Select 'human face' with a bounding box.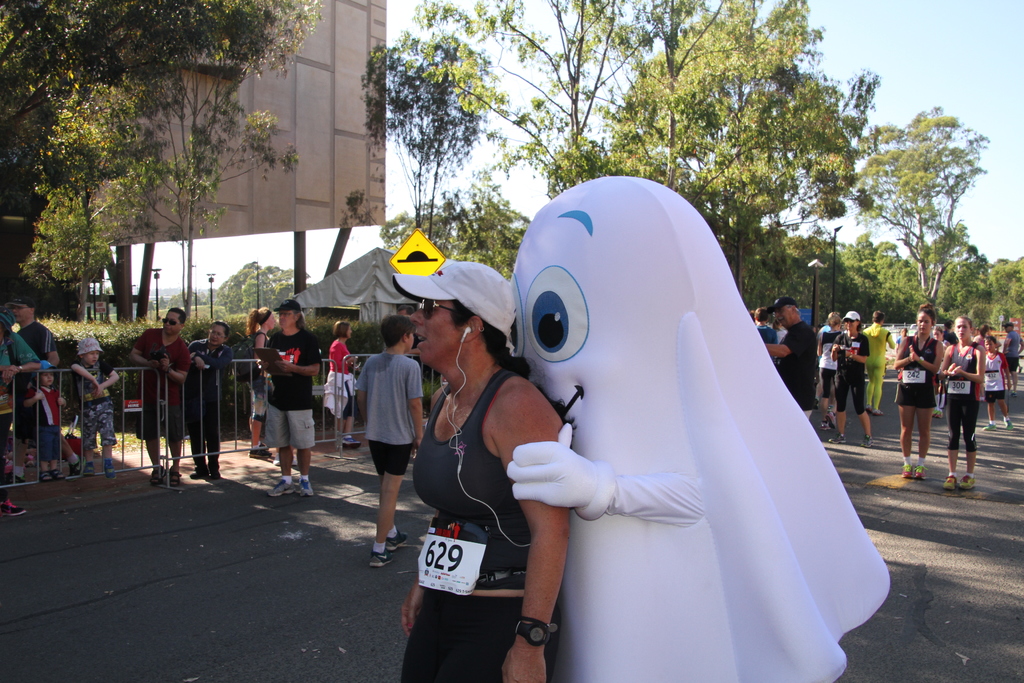
locate(15, 310, 30, 318).
